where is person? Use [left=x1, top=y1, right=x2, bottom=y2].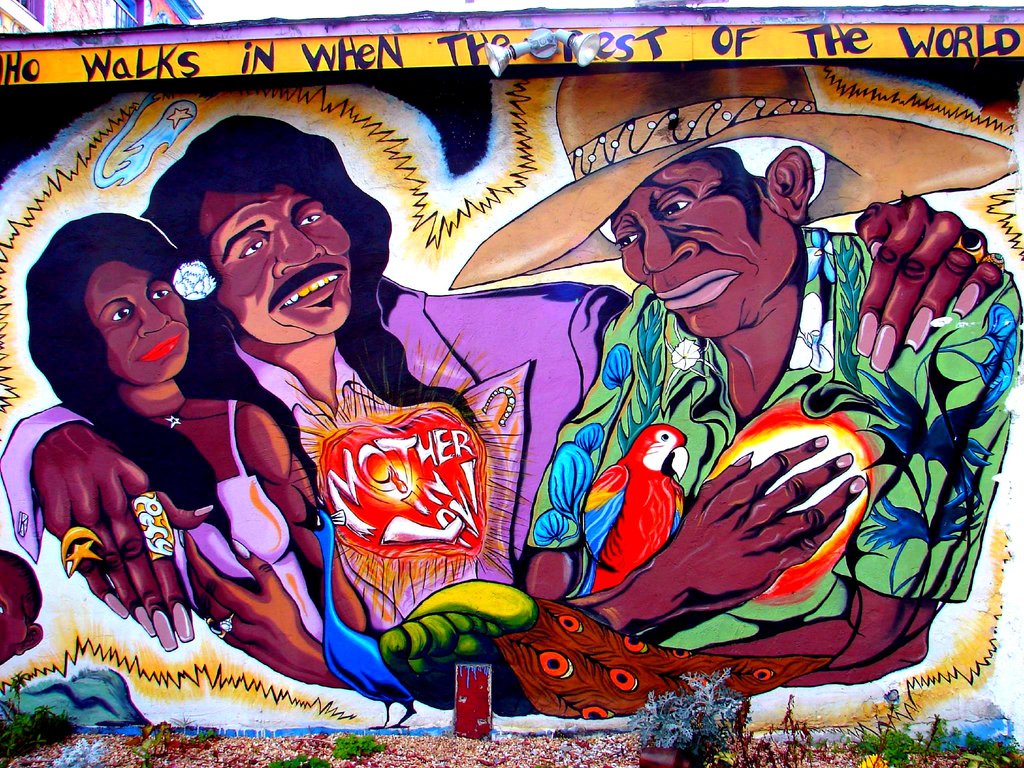
[left=8, top=117, right=1008, bottom=638].
